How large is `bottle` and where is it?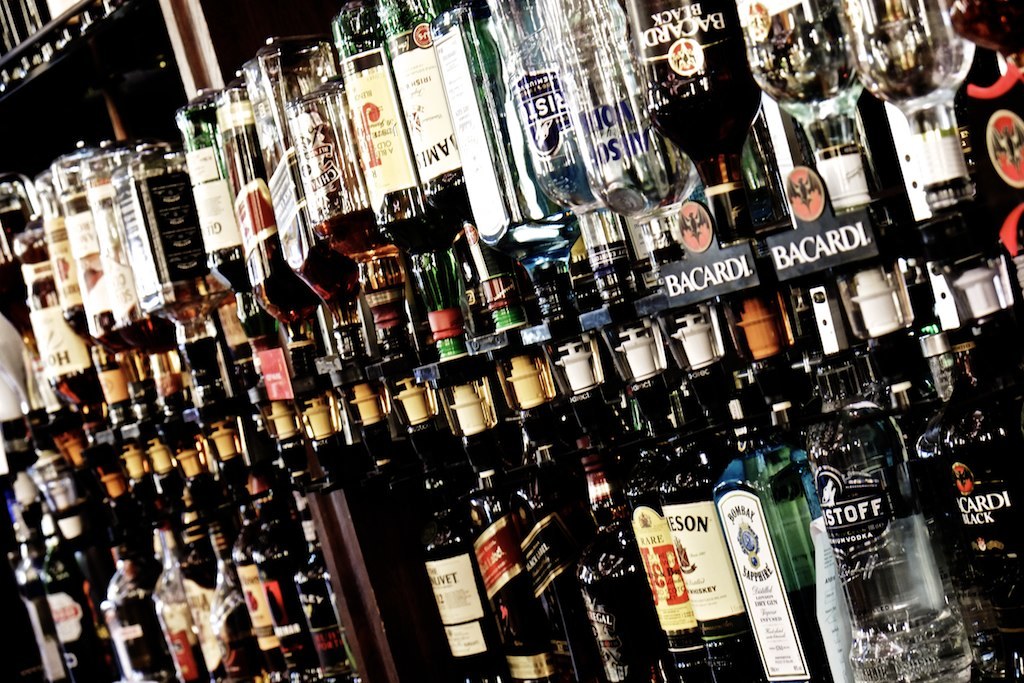
Bounding box: 943/0/1023/237.
